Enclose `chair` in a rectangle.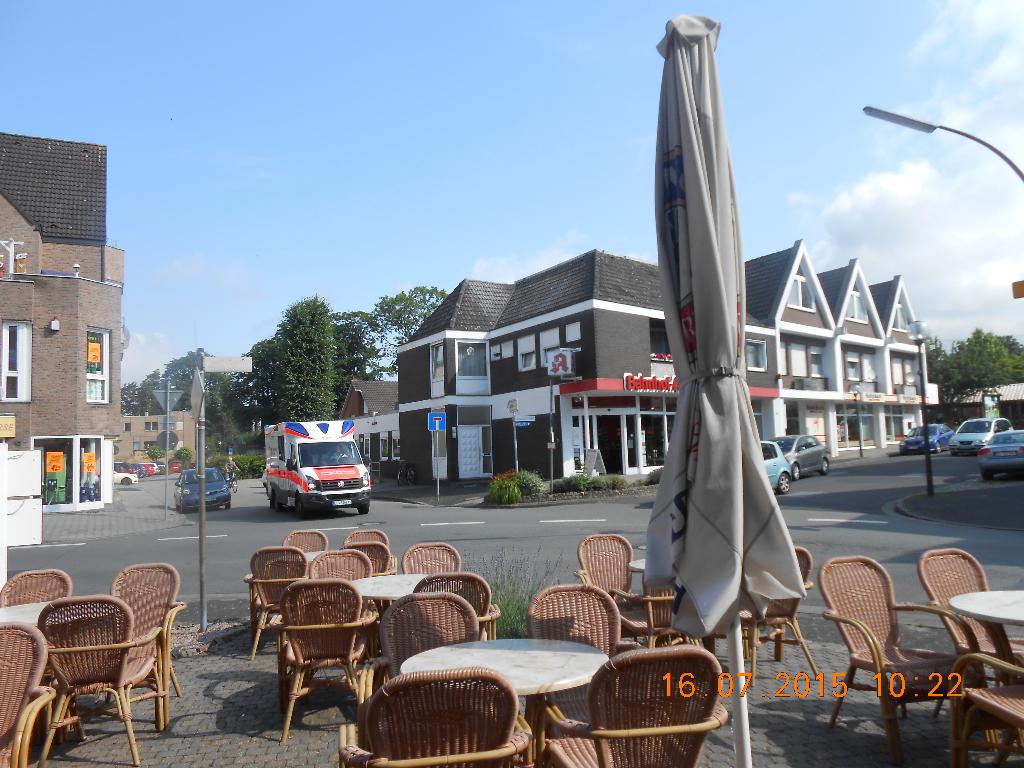
bbox=(342, 532, 391, 546).
